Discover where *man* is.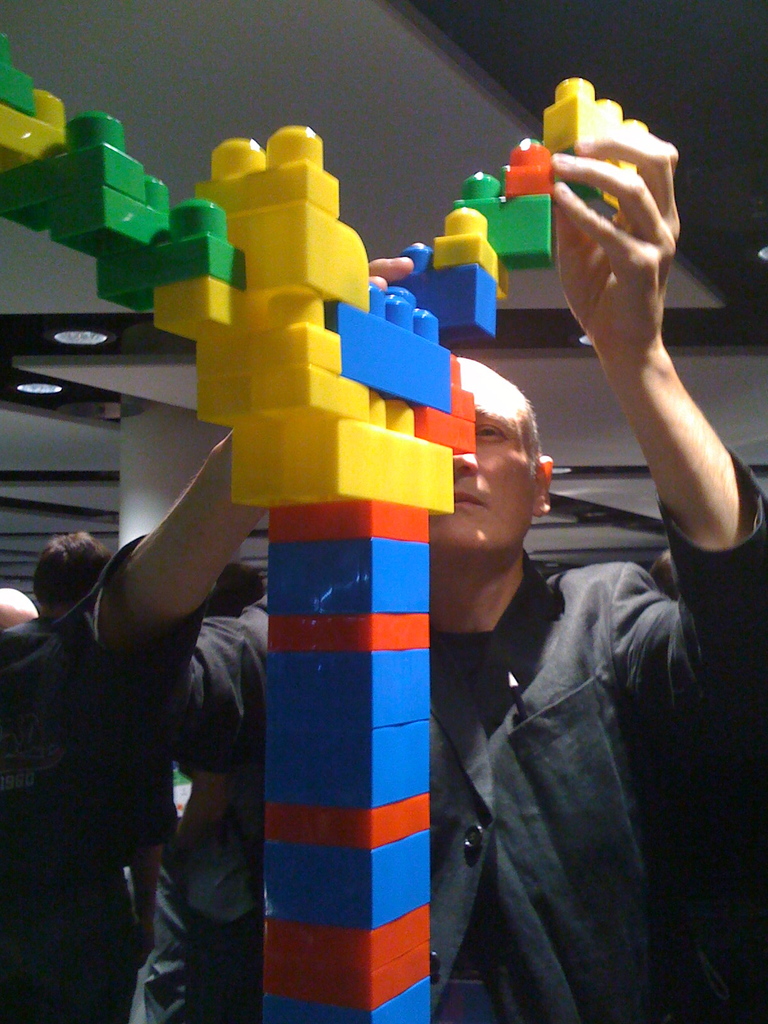
Discovered at 97,128,767,1023.
